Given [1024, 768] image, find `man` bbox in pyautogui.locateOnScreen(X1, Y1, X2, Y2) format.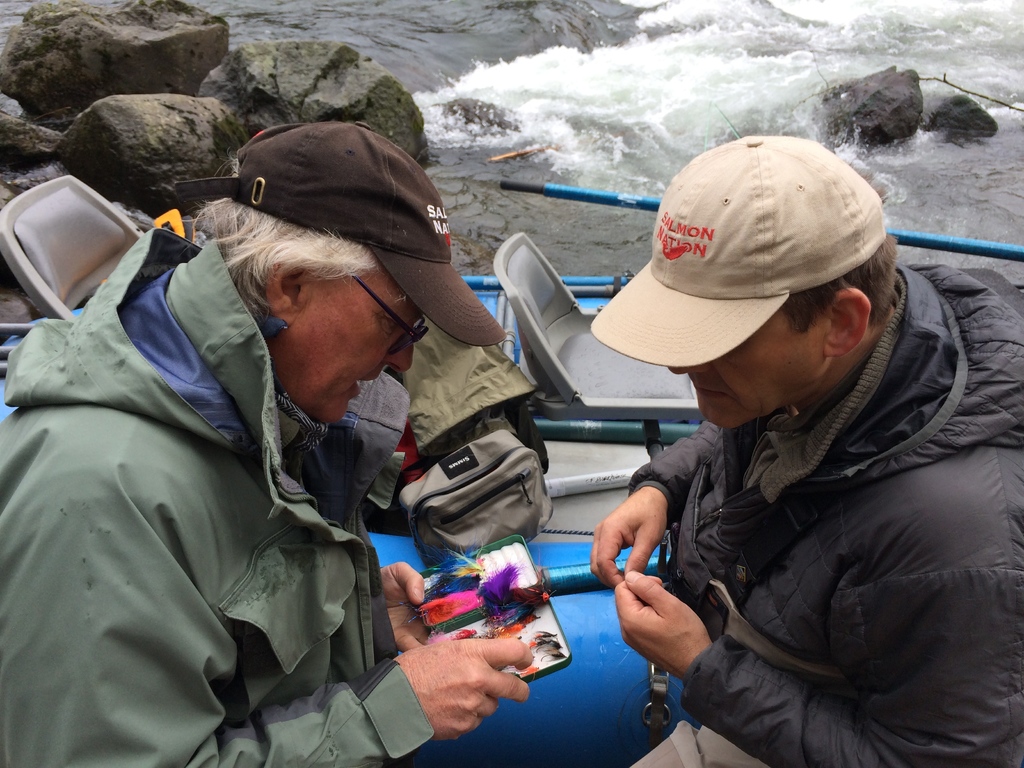
pyautogui.locateOnScreen(513, 118, 1009, 767).
